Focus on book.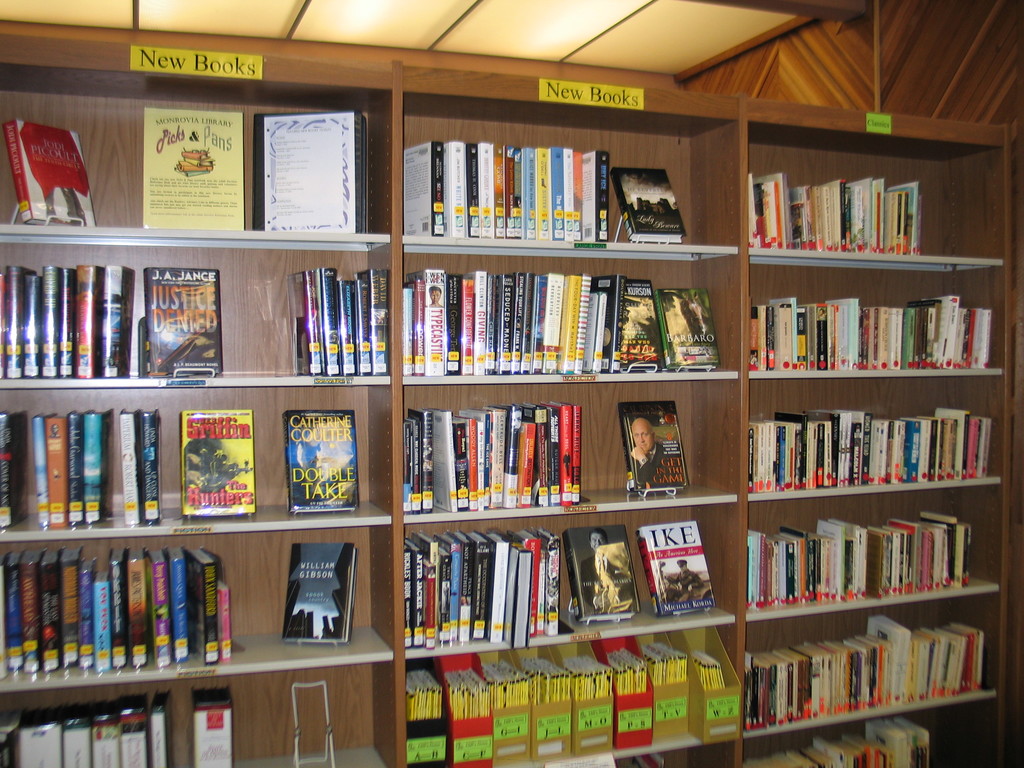
Focused at detection(181, 409, 258, 514).
